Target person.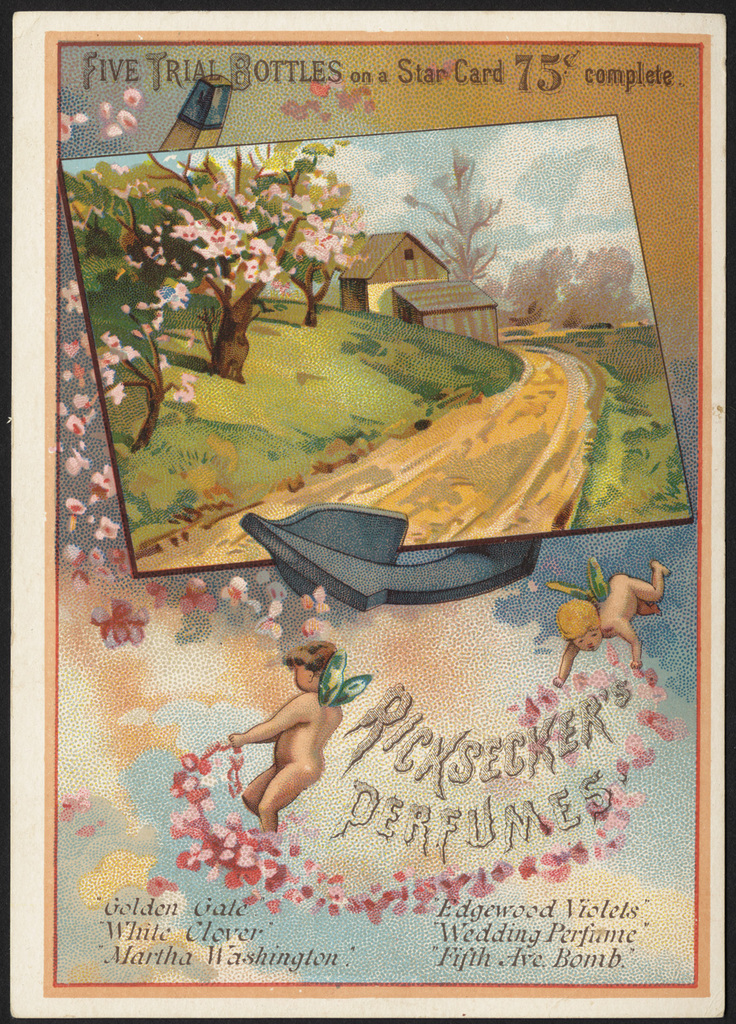
Target region: locate(541, 558, 673, 694).
